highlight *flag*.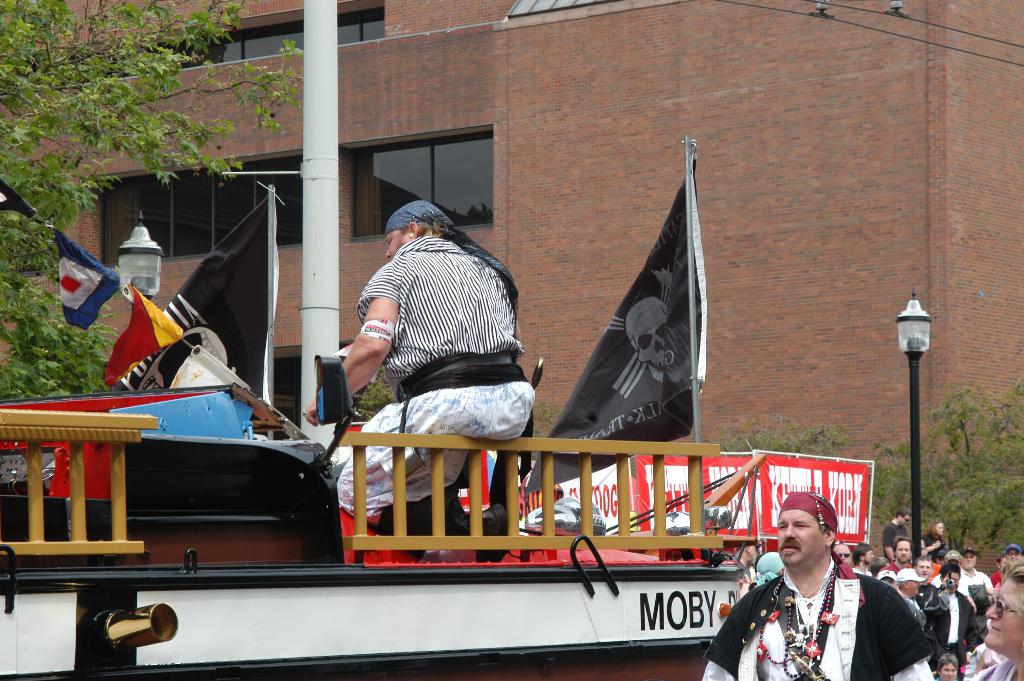
Highlighted region: bbox(147, 199, 275, 363).
